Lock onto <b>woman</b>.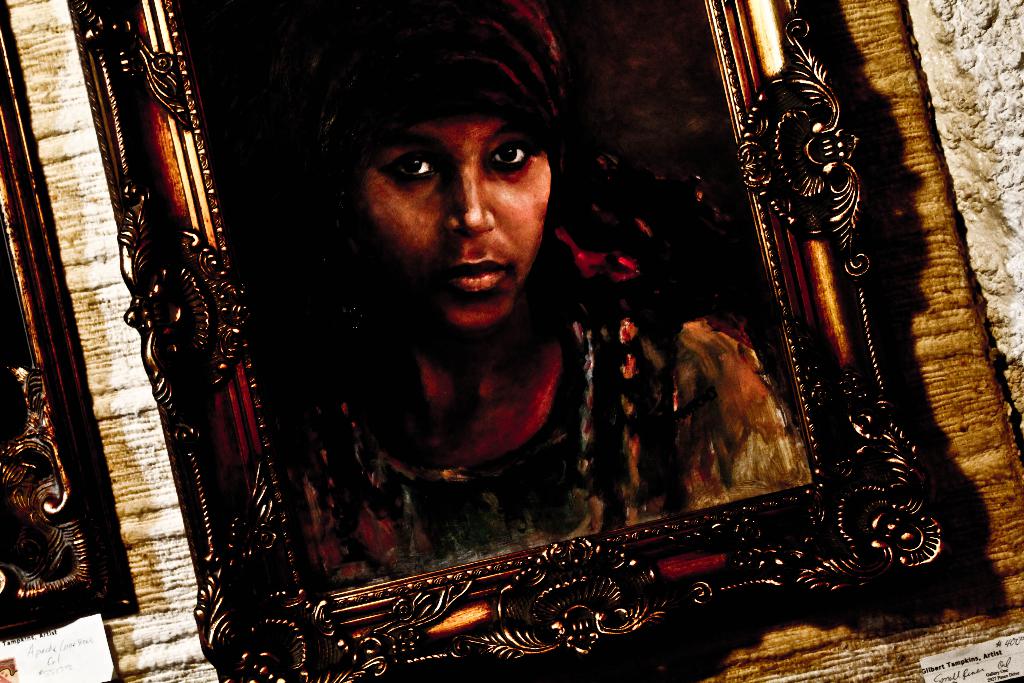
Locked: crop(290, 0, 809, 591).
